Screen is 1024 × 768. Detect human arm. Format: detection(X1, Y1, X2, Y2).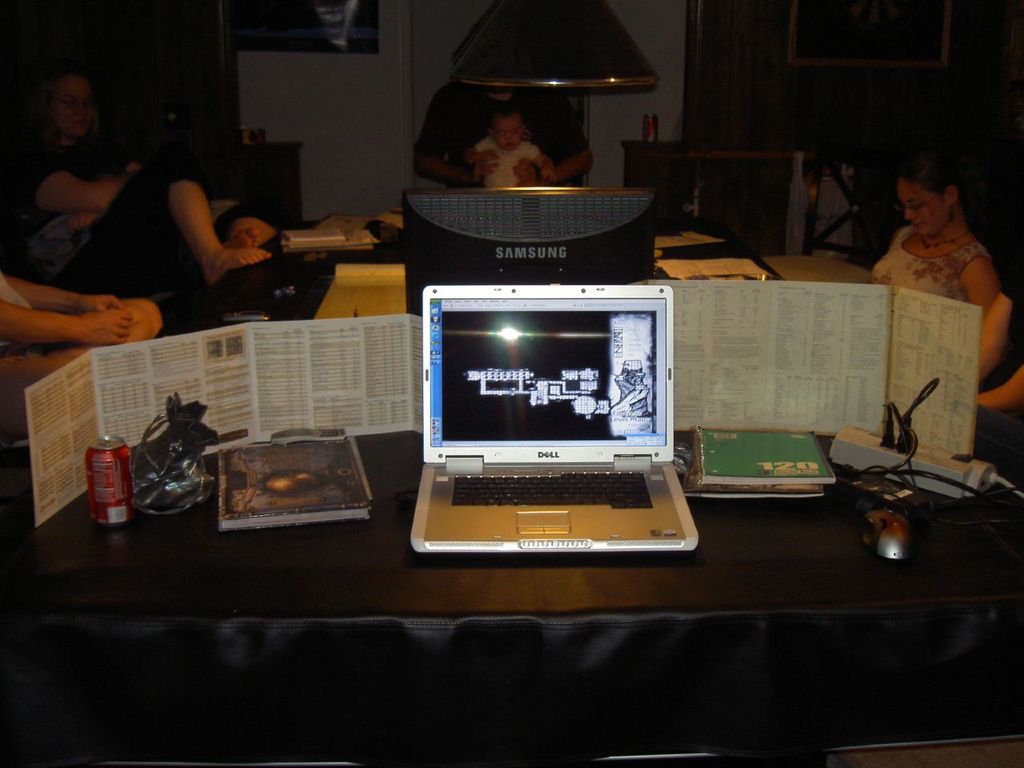
detection(68, 138, 160, 234).
